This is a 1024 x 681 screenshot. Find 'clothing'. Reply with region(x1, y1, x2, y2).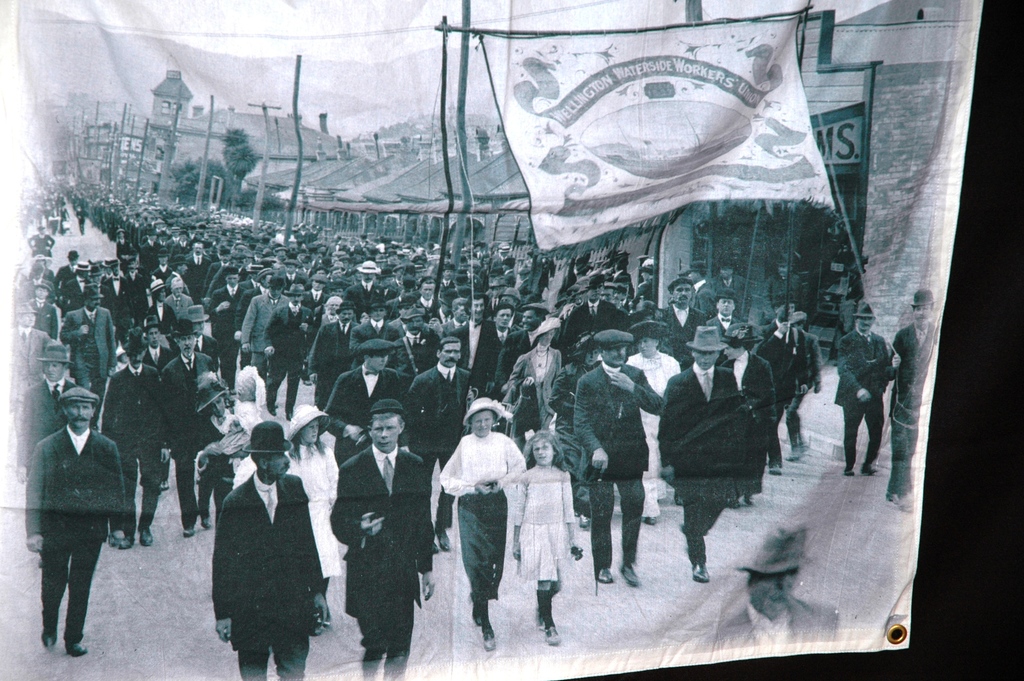
region(21, 377, 84, 482).
